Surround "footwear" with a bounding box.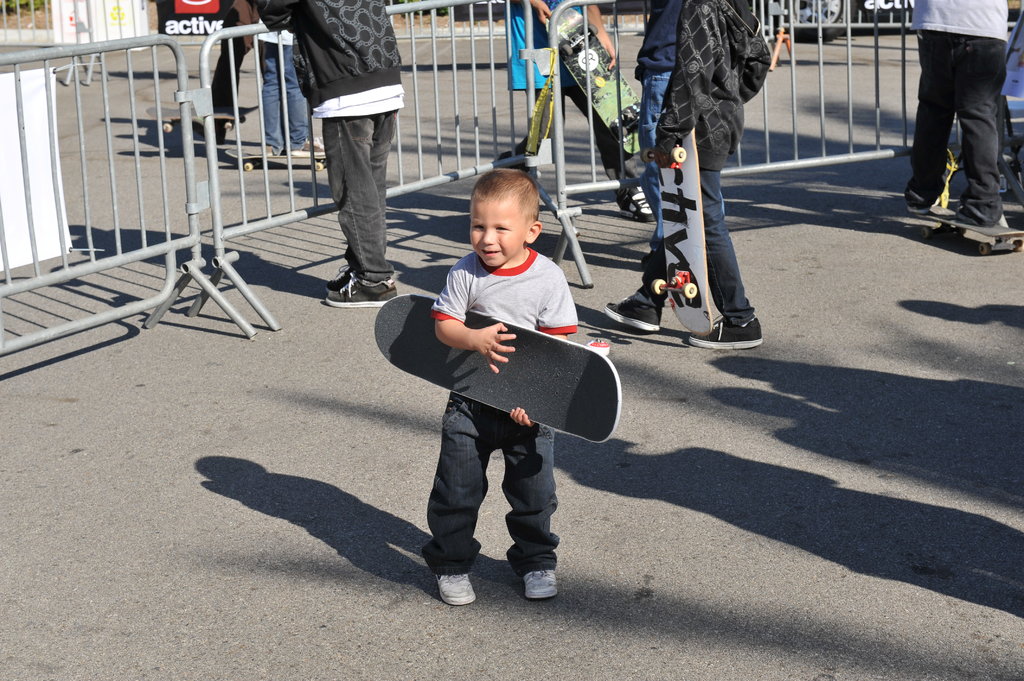
Rect(606, 291, 664, 332).
